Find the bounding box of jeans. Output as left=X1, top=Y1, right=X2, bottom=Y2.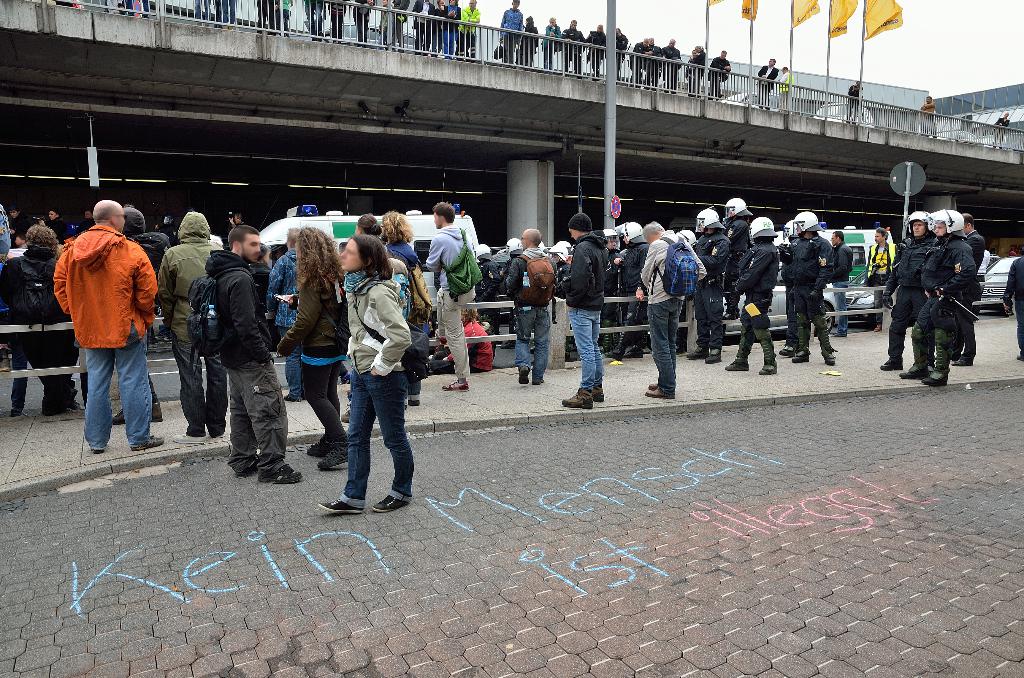
left=85, top=319, right=152, bottom=452.
